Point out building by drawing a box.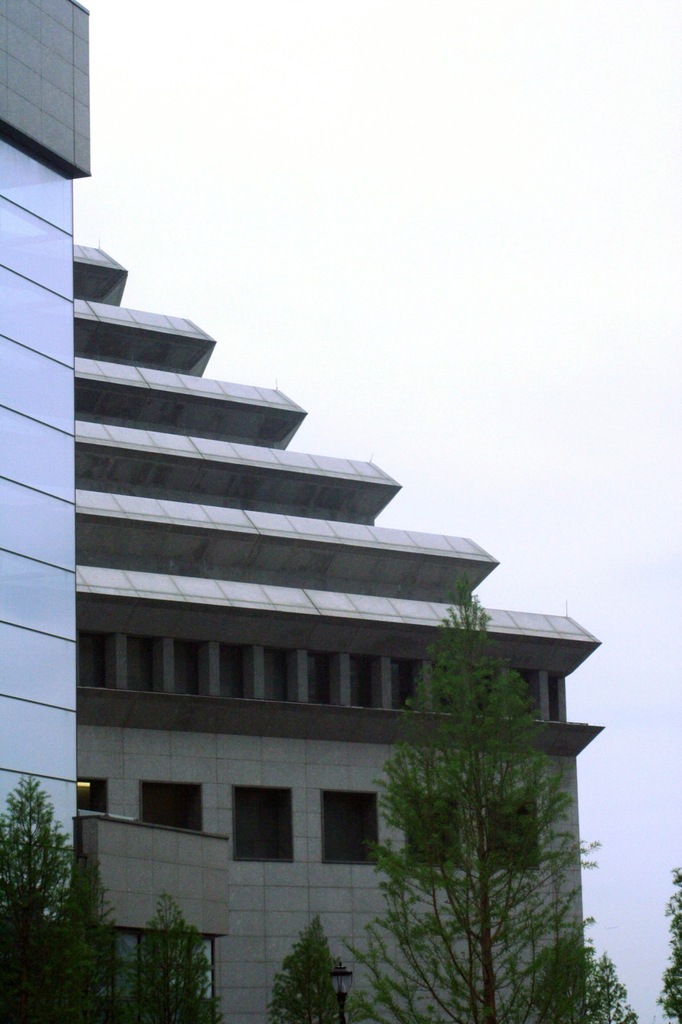
(x1=0, y1=0, x2=88, y2=909).
